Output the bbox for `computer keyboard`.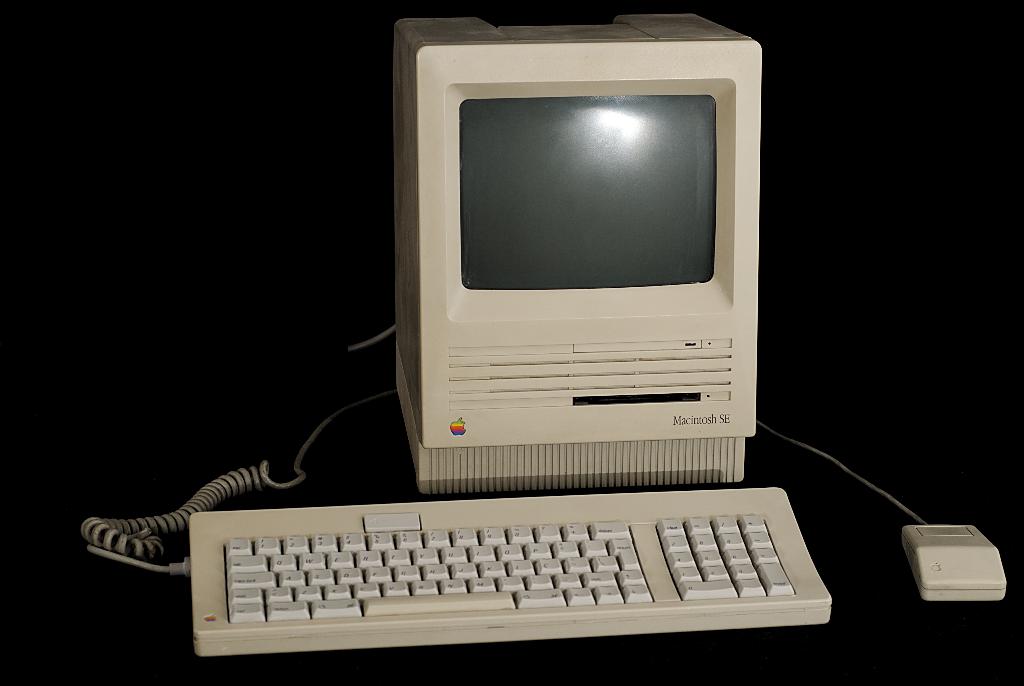
detection(189, 486, 833, 652).
